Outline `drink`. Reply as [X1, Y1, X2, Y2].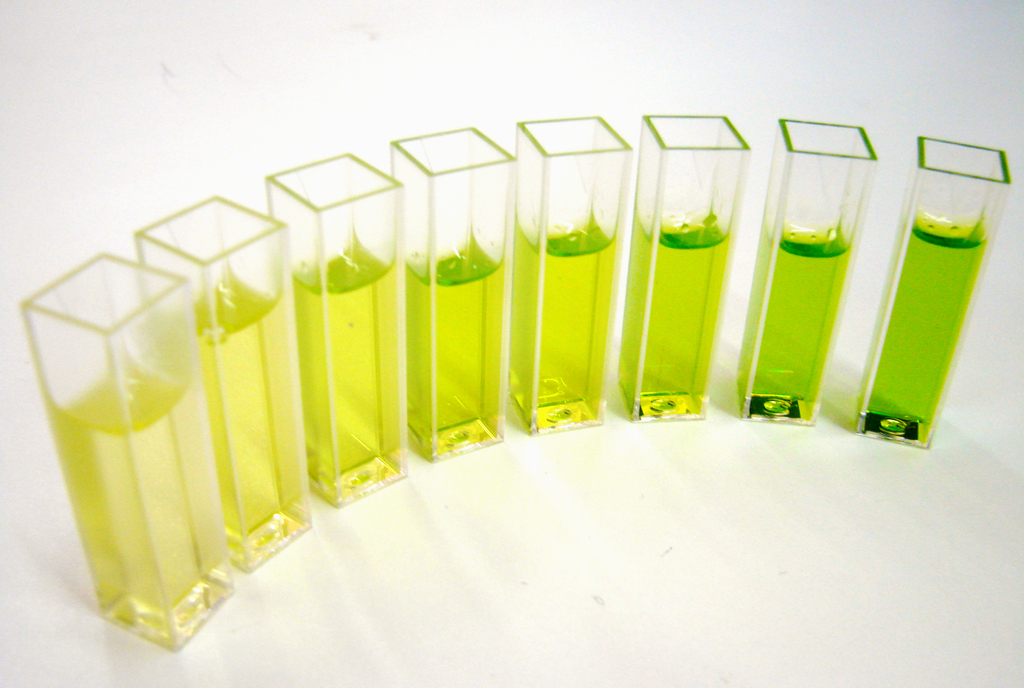
[741, 225, 864, 412].
